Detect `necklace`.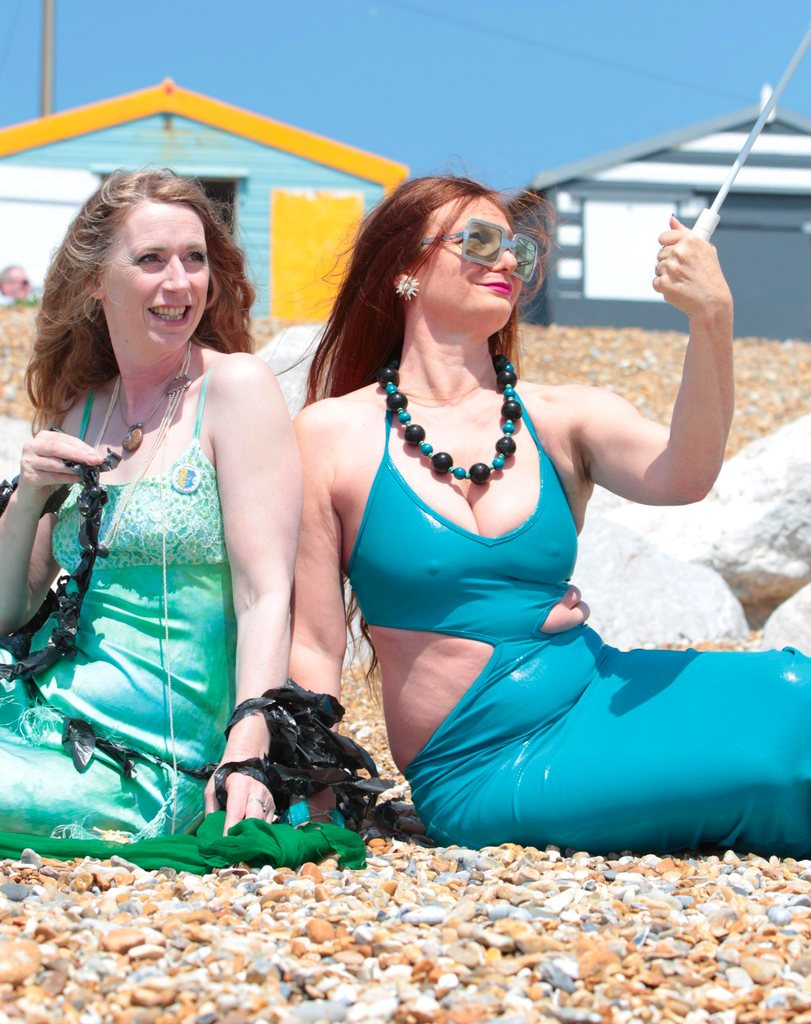
Detected at detection(385, 353, 565, 543).
